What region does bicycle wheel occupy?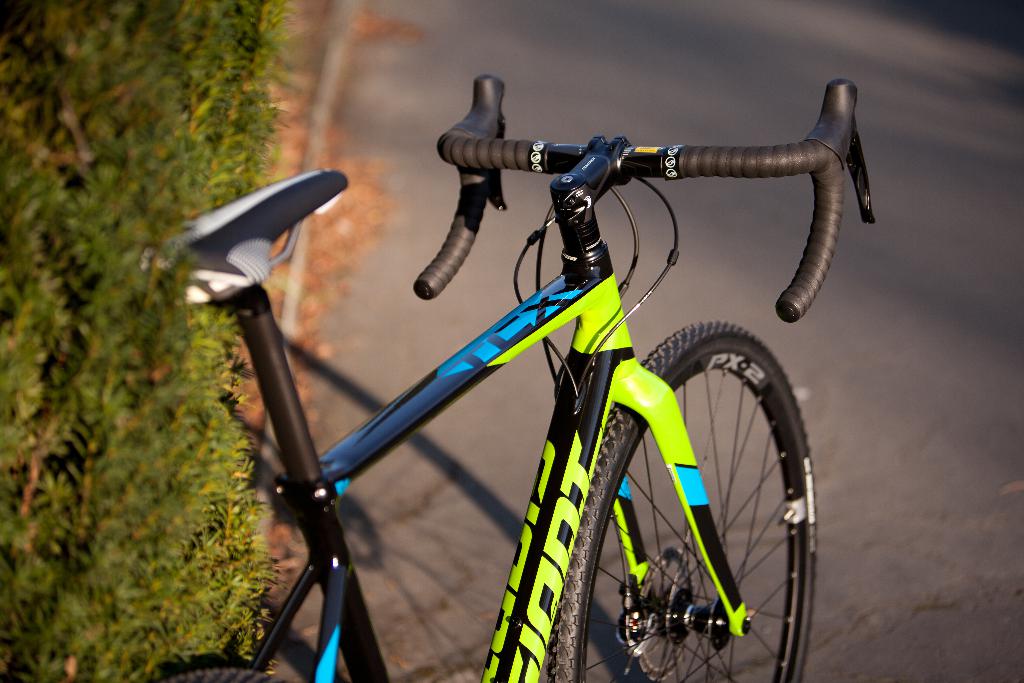
{"left": 146, "top": 652, "right": 287, "bottom": 682}.
